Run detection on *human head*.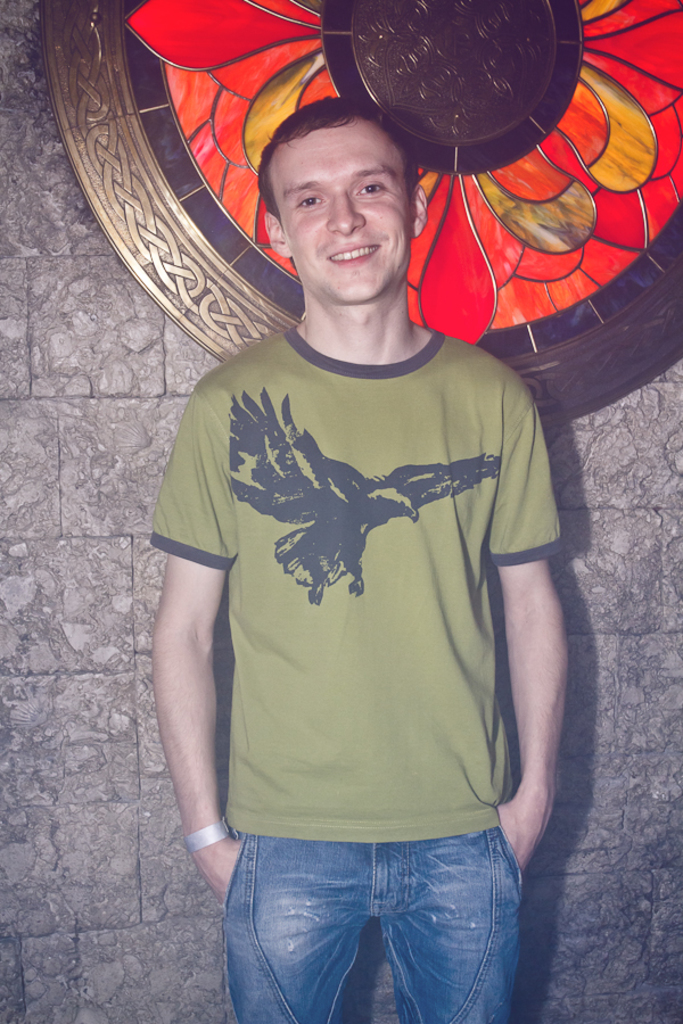
Result: [263, 98, 430, 304].
